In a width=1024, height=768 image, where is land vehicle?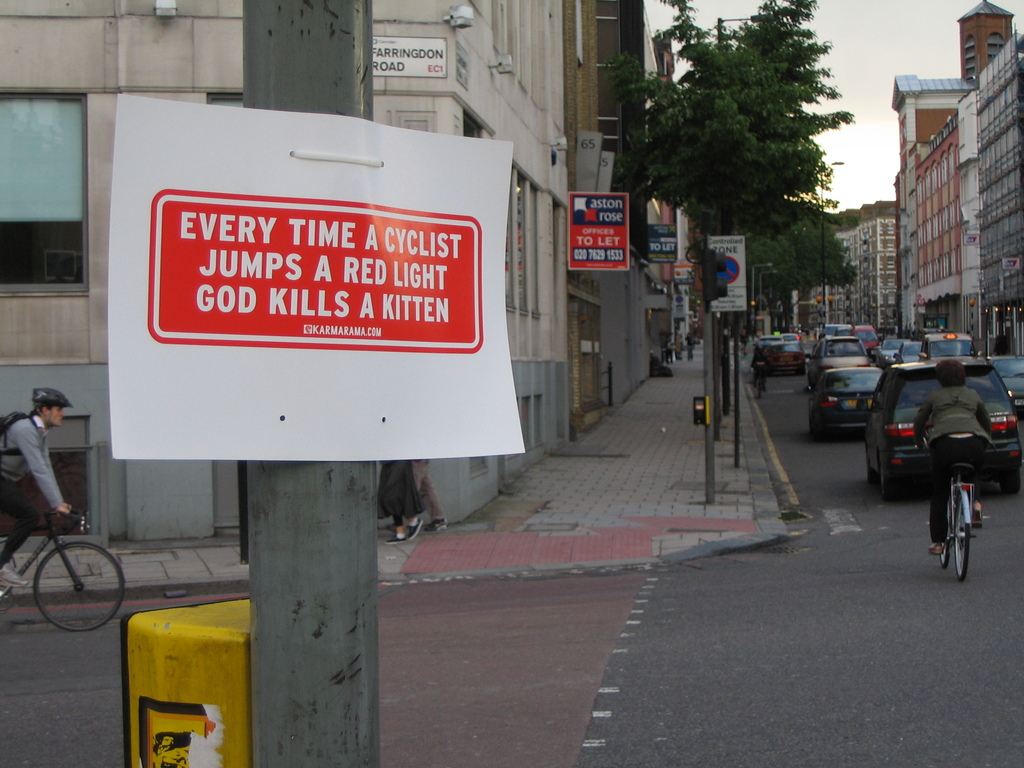
[left=771, top=340, right=804, bottom=368].
